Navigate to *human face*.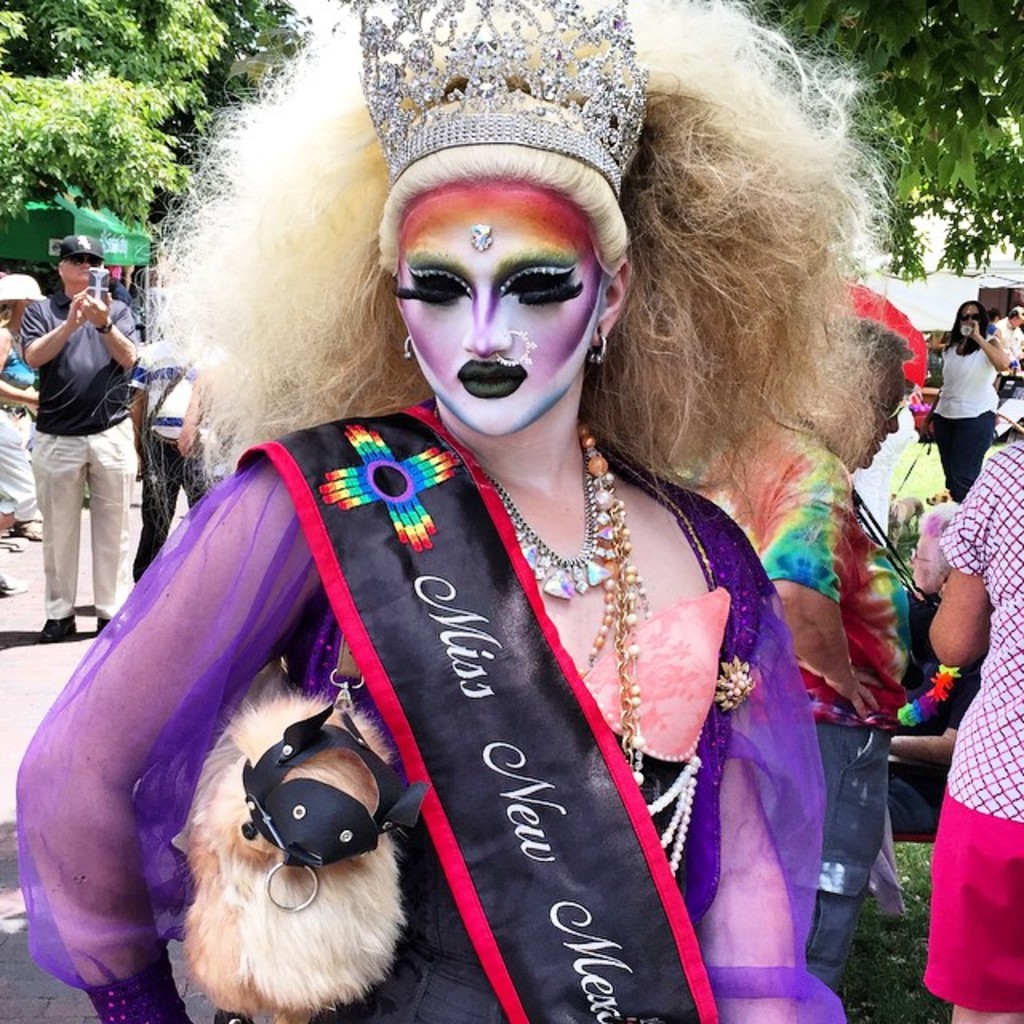
Navigation target: left=861, top=374, right=898, bottom=472.
